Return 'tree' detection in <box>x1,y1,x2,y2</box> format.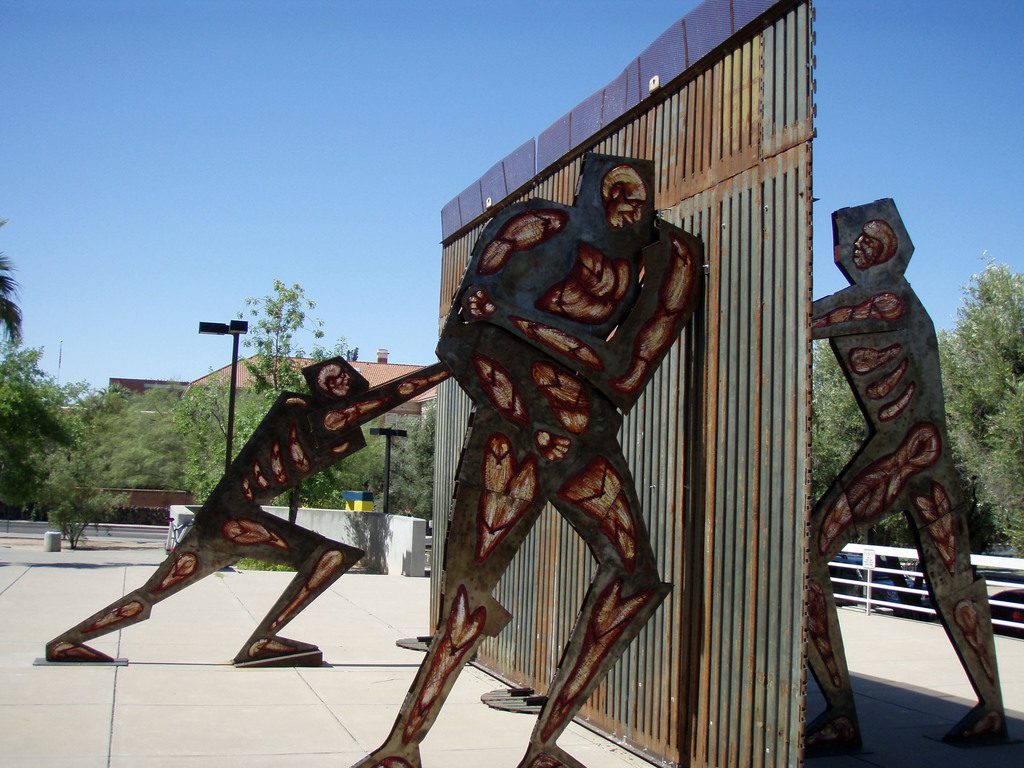
<box>804,338,980,548</box>.
